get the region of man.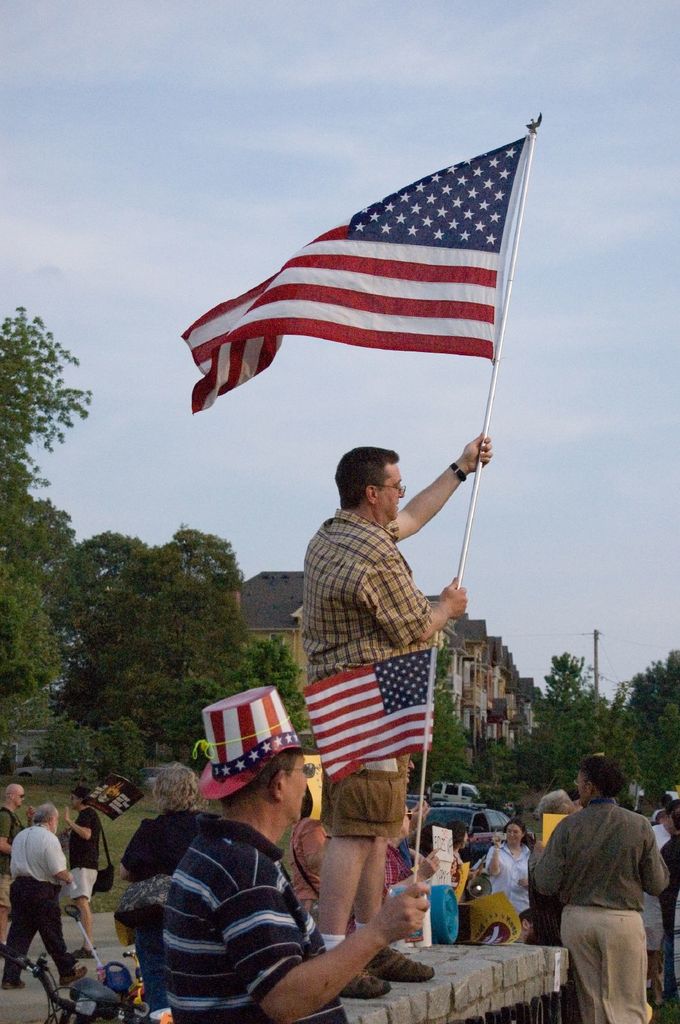
detection(161, 685, 431, 1023).
